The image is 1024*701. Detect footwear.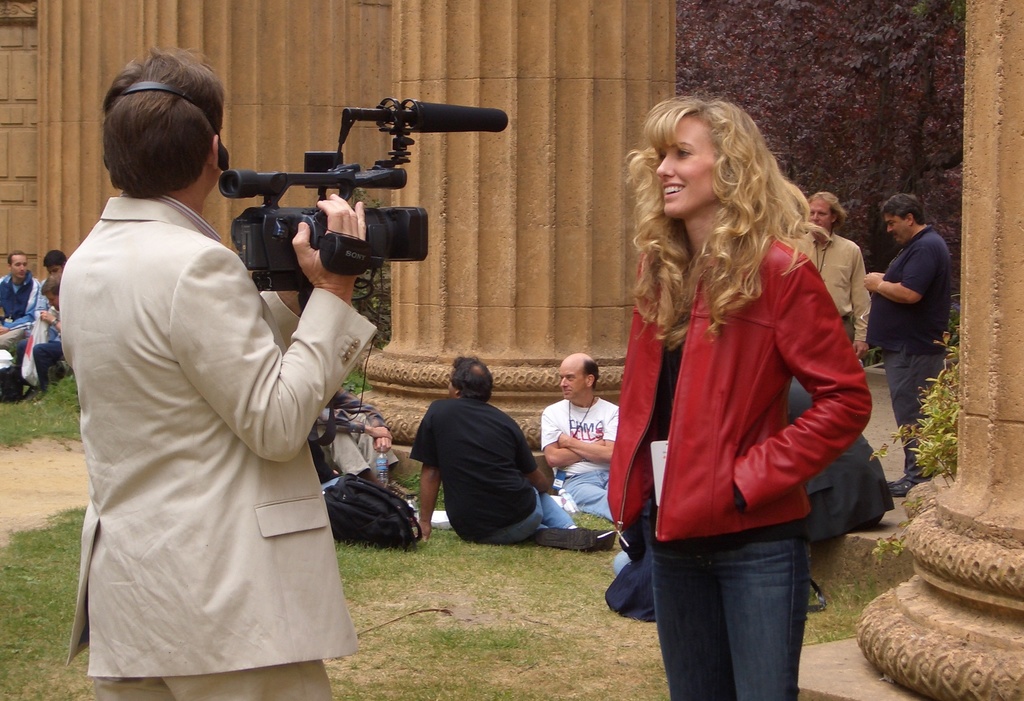
Detection: rect(803, 580, 832, 615).
